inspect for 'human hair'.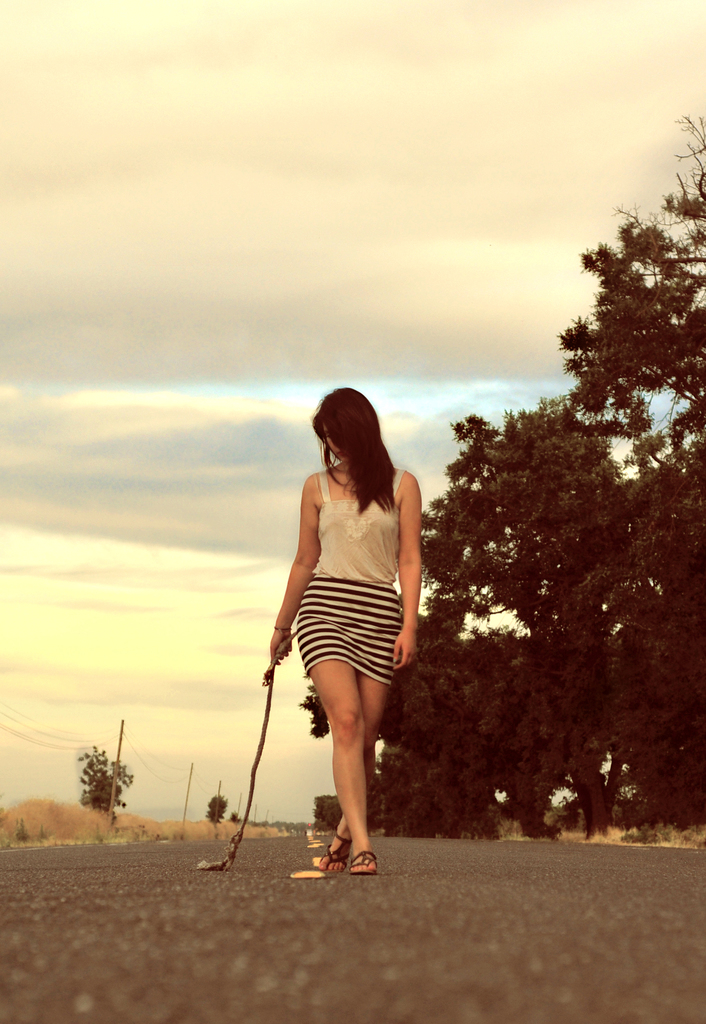
Inspection: {"left": 317, "top": 388, "right": 409, "bottom": 516}.
